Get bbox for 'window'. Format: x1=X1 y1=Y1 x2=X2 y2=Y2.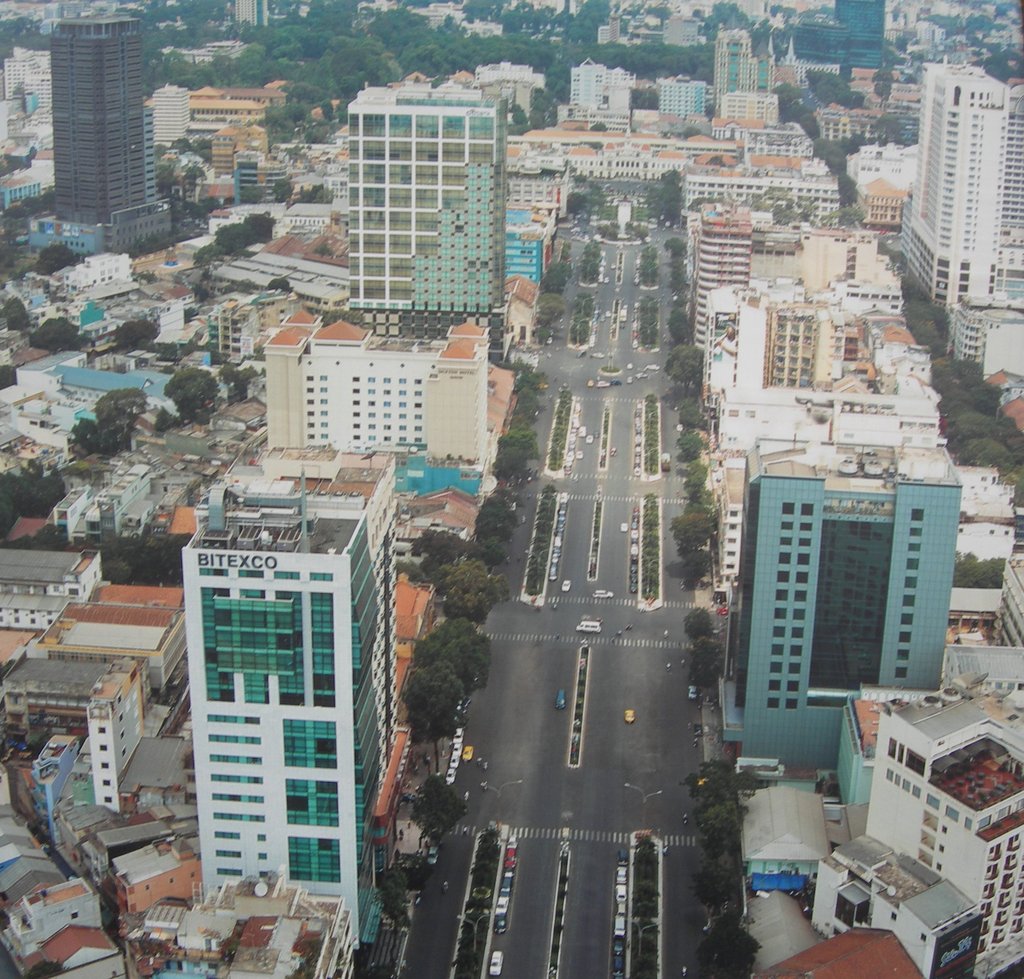
x1=771 y1=645 x2=783 y2=657.
